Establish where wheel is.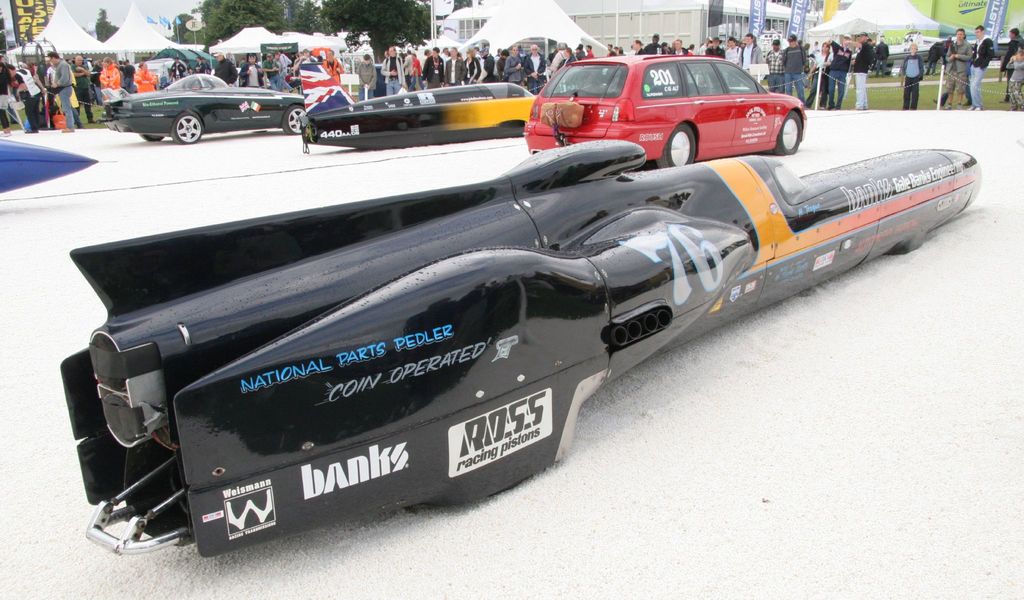
Established at 168/113/201/142.
